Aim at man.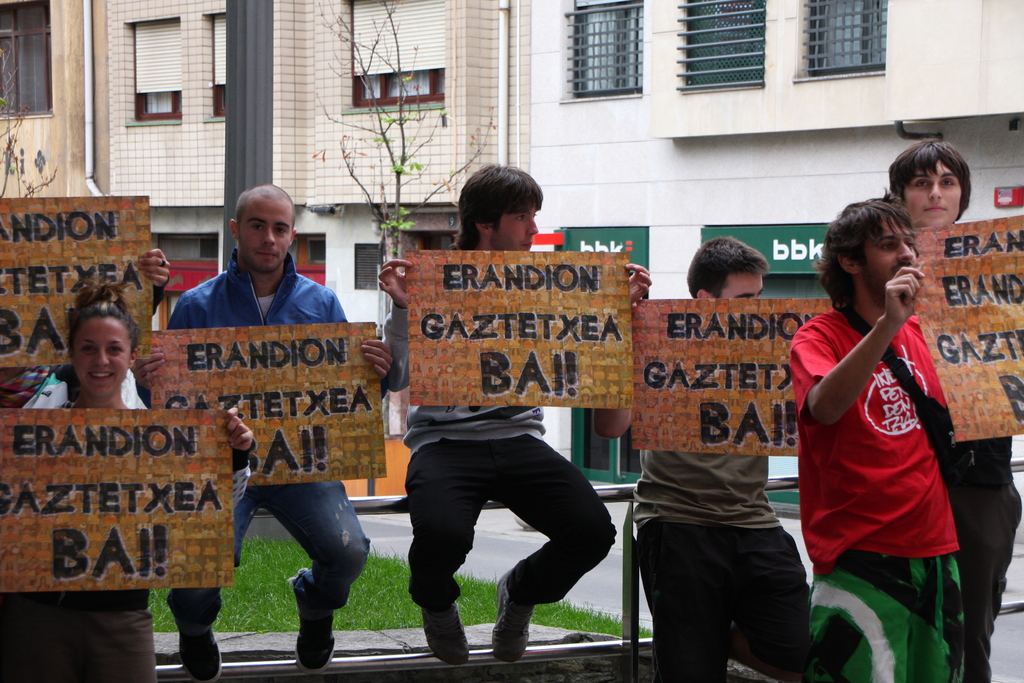
Aimed at (591, 236, 813, 682).
